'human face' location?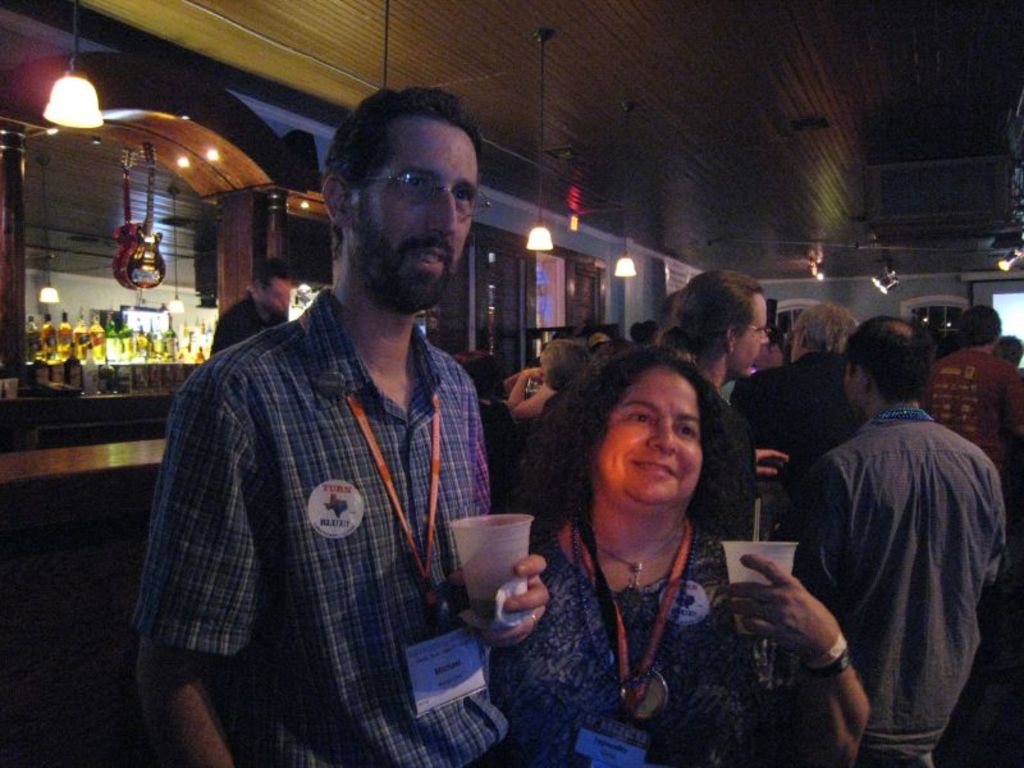
box(737, 294, 777, 375)
